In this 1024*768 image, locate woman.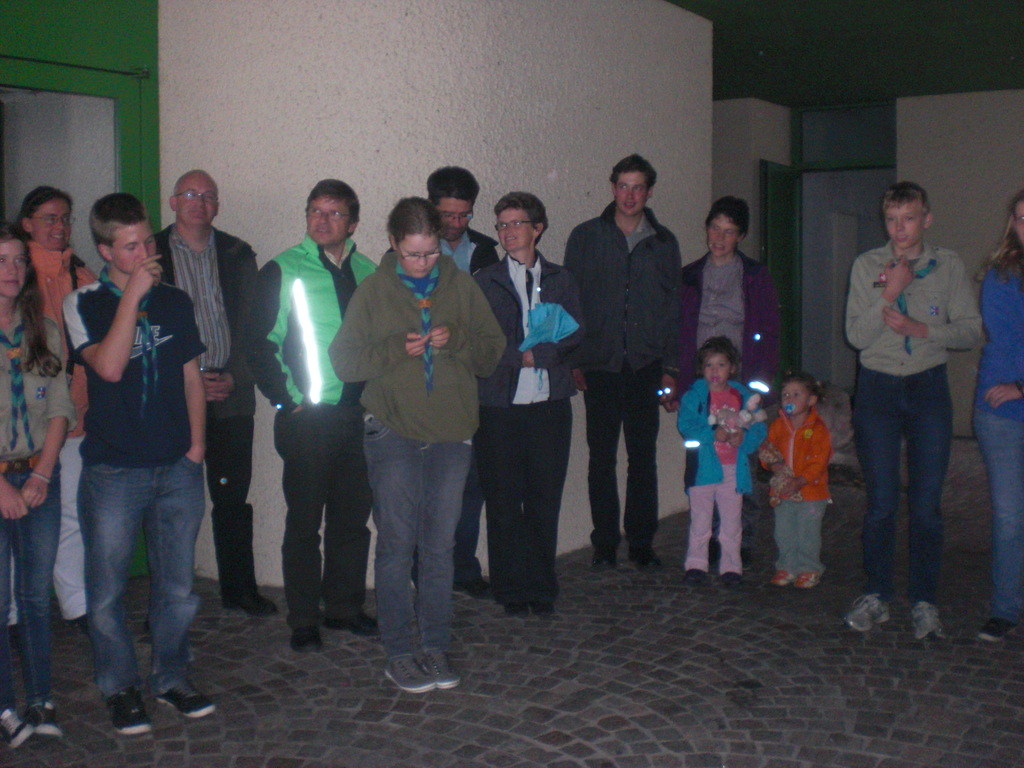
Bounding box: select_region(652, 192, 786, 568).
